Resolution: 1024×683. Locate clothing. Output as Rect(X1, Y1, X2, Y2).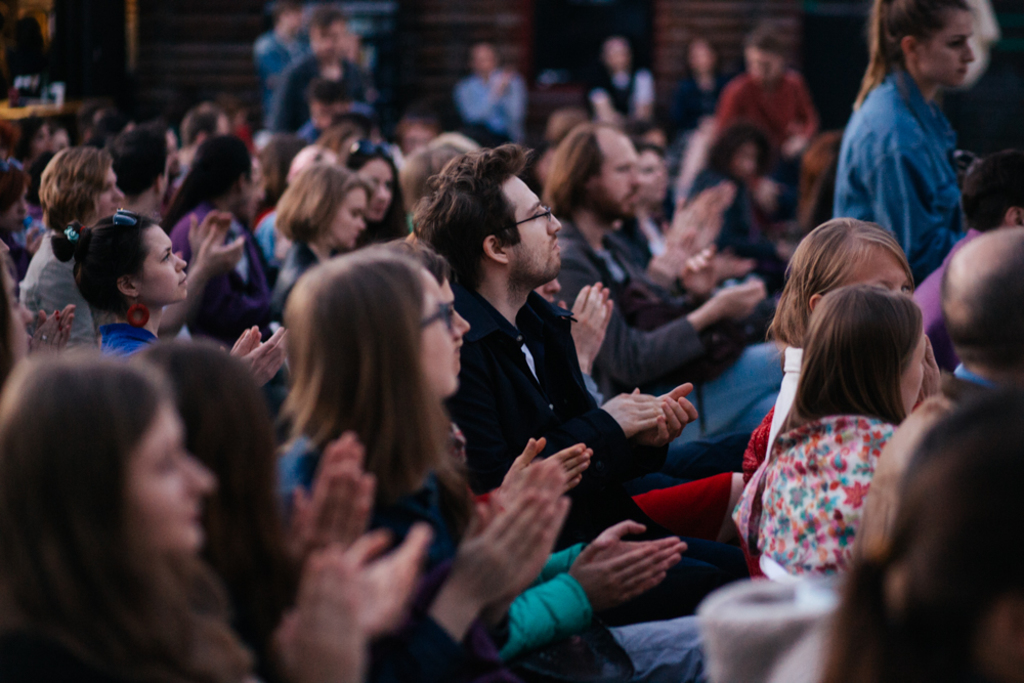
Rect(675, 58, 750, 138).
